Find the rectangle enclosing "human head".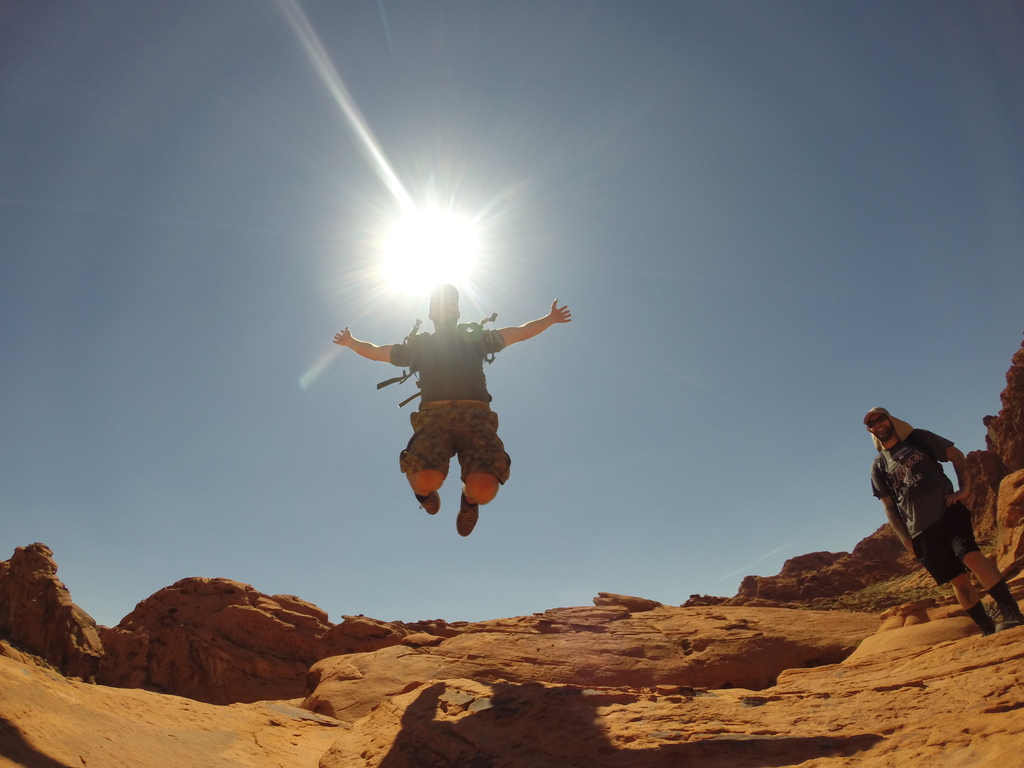
861,406,909,447.
